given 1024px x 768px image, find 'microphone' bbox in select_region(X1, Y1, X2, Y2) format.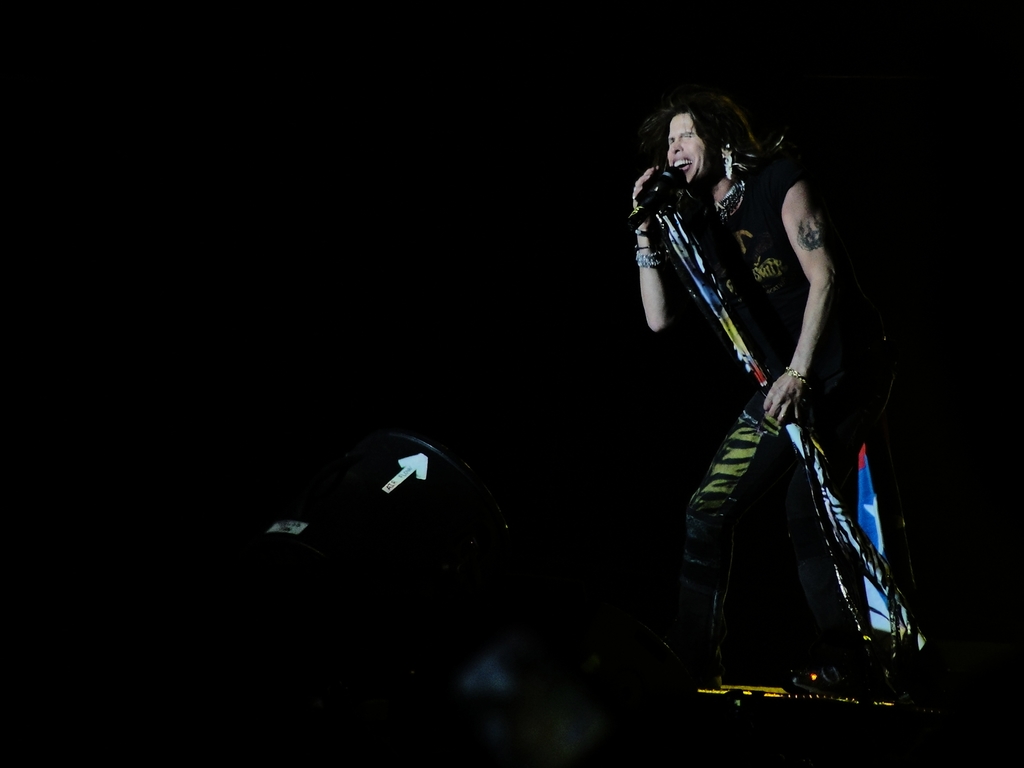
select_region(641, 162, 687, 213).
